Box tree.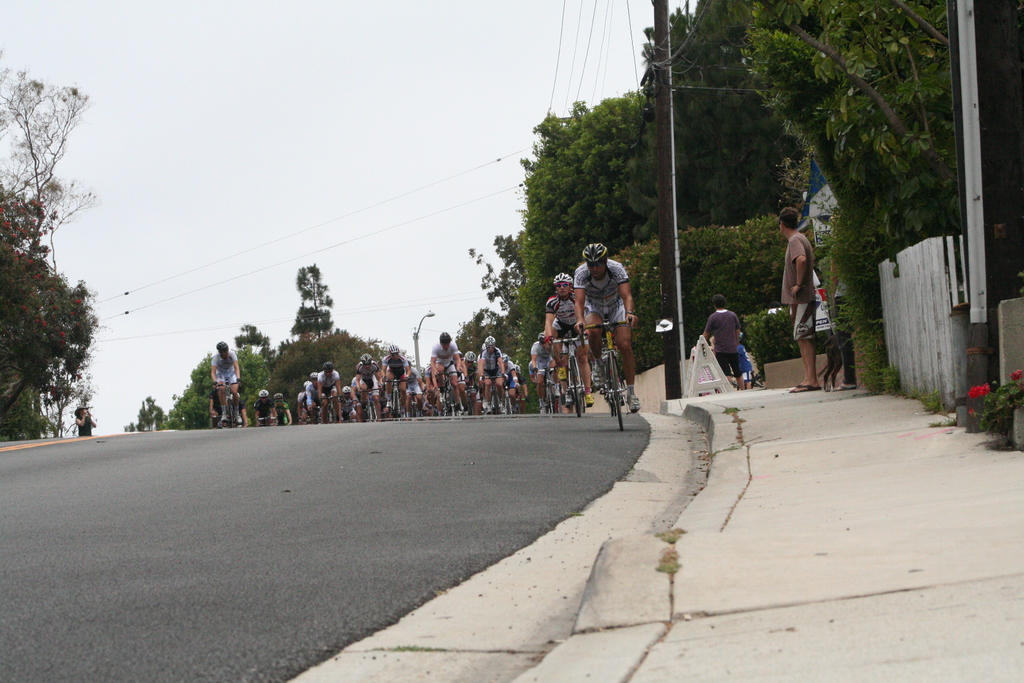
(279,324,394,393).
